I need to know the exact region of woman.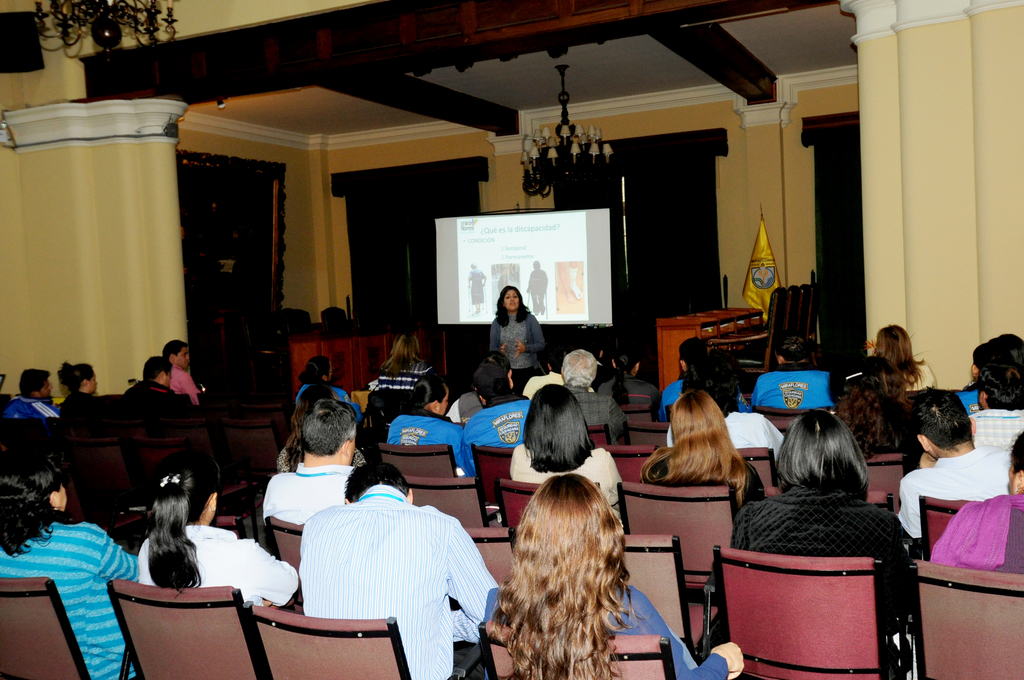
Region: {"x1": 640, "y1": 387, "x2": 767, "y2": 515}.
